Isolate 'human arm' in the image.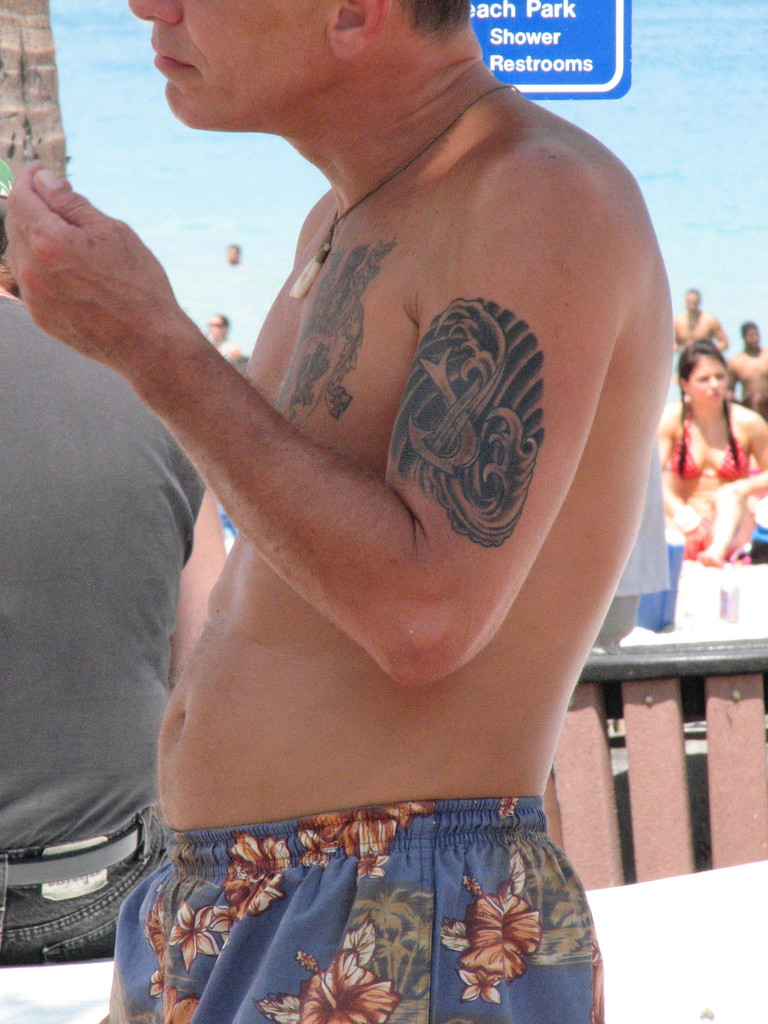
Isolated region: detection(60, 160, 641, 721).
